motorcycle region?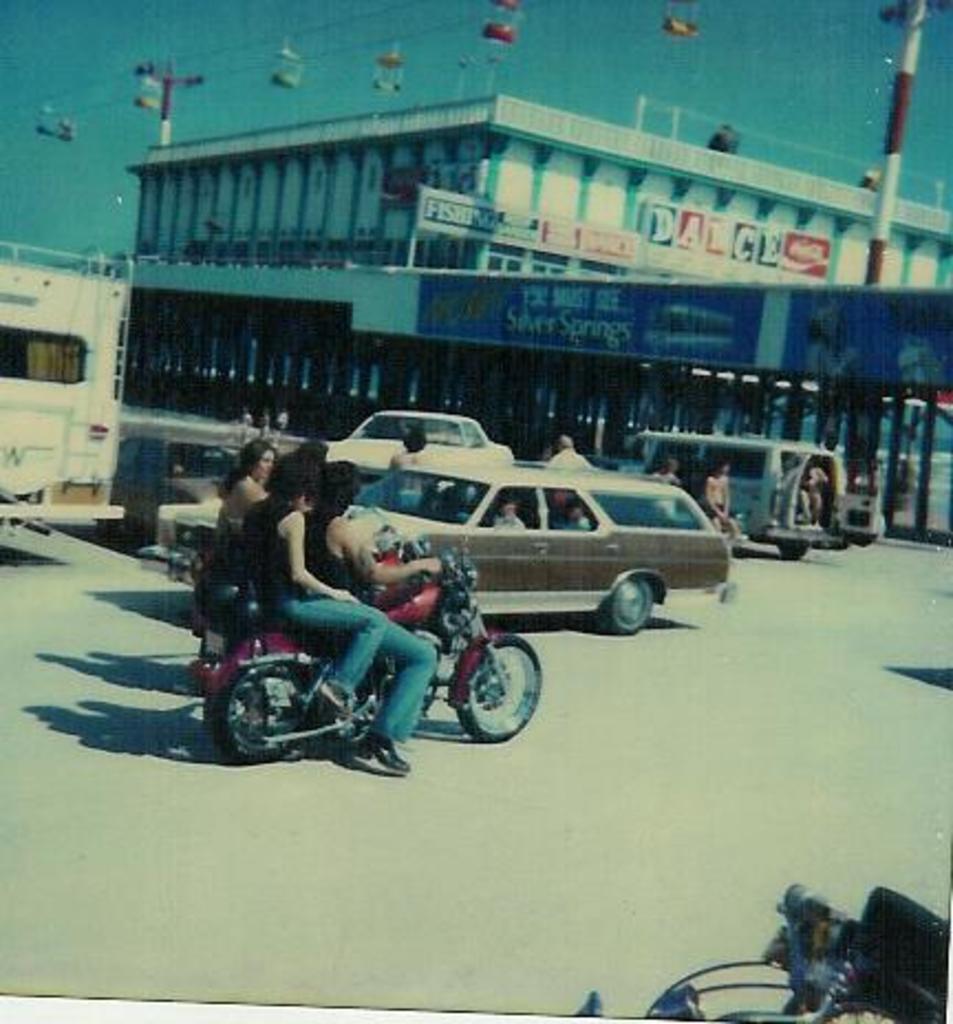
{"x1": 569, "y1": 878, "x2": 951, "y2": 1022}
